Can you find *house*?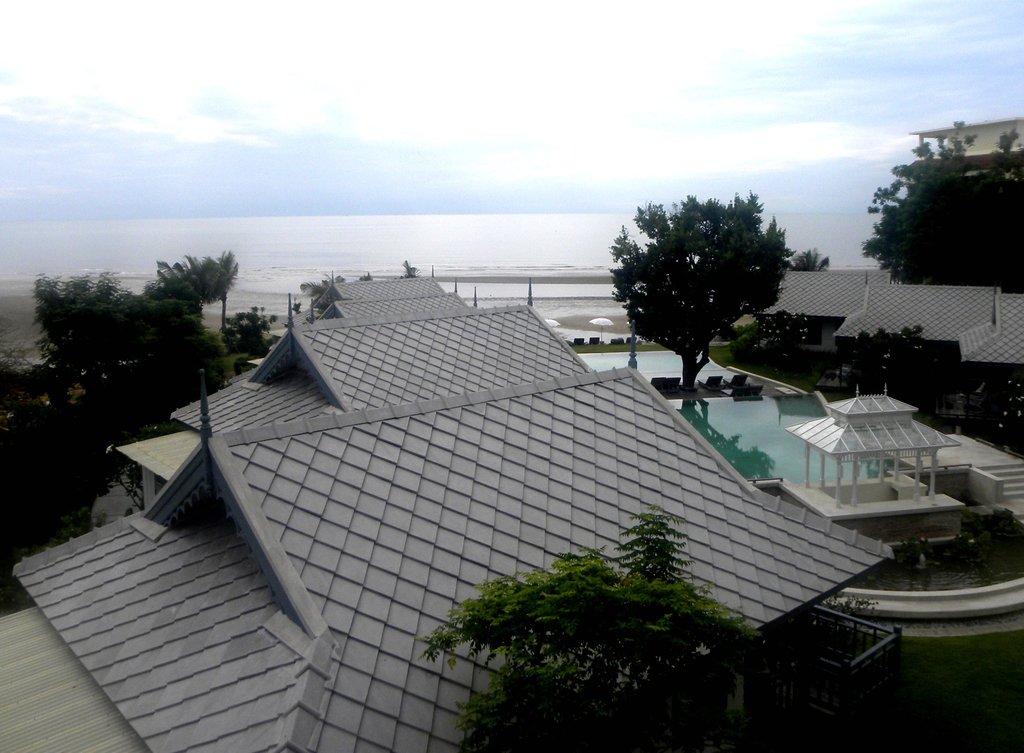
Yes, bounding box: x1=61 y1=385 x2=889 y2=741.
